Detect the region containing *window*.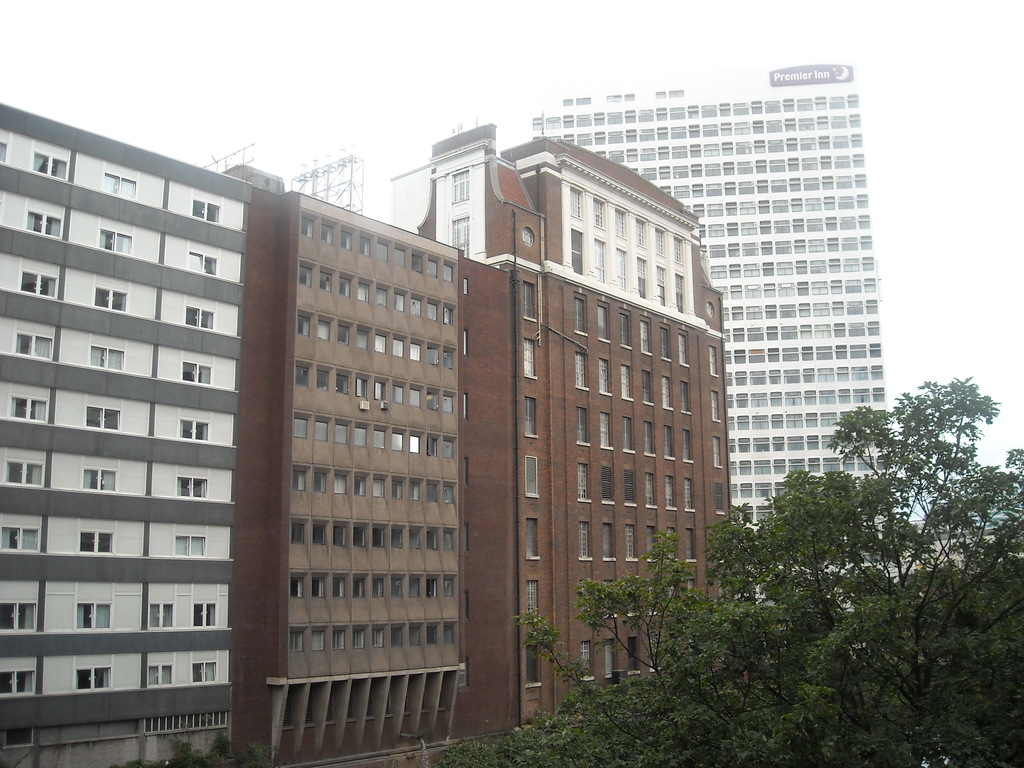
(left=860, top=236, right=871, bottom=252).
